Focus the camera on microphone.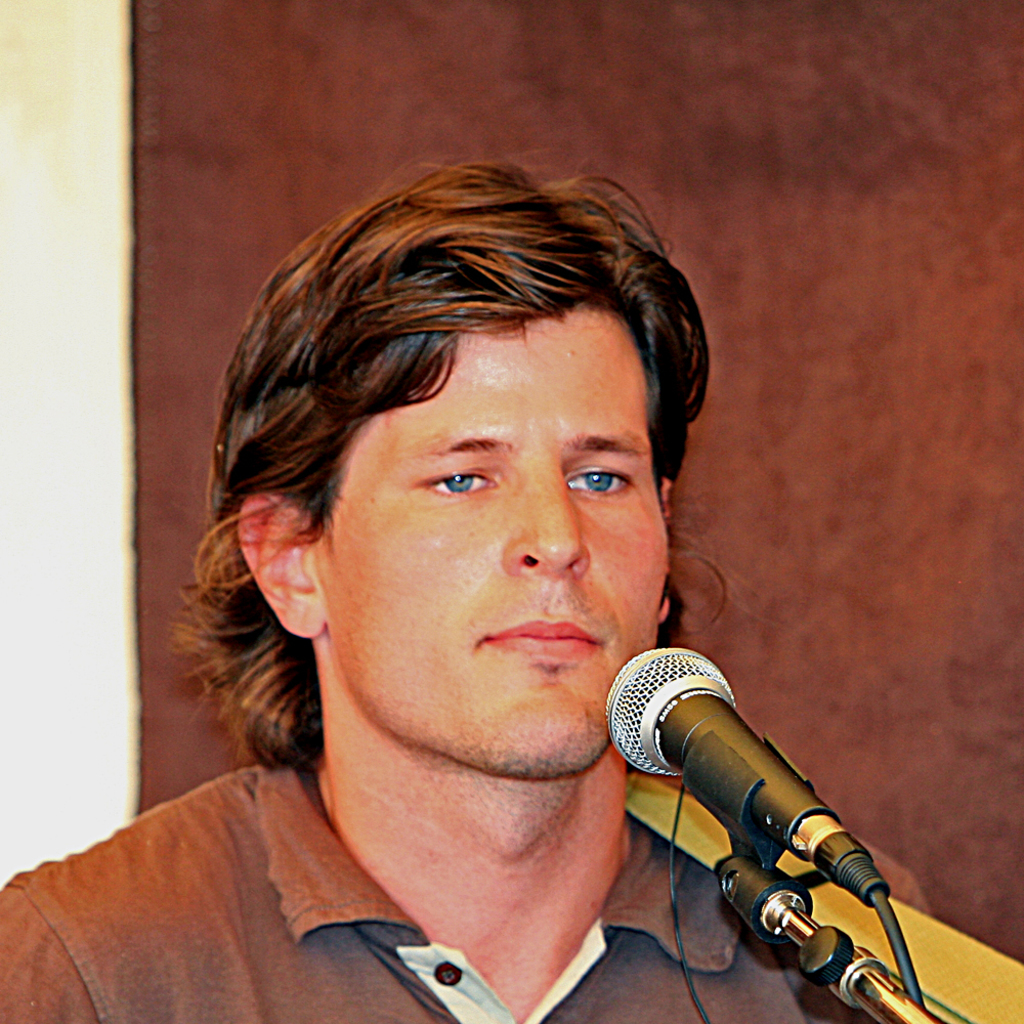
Focus region: (634,647,965,1001).
